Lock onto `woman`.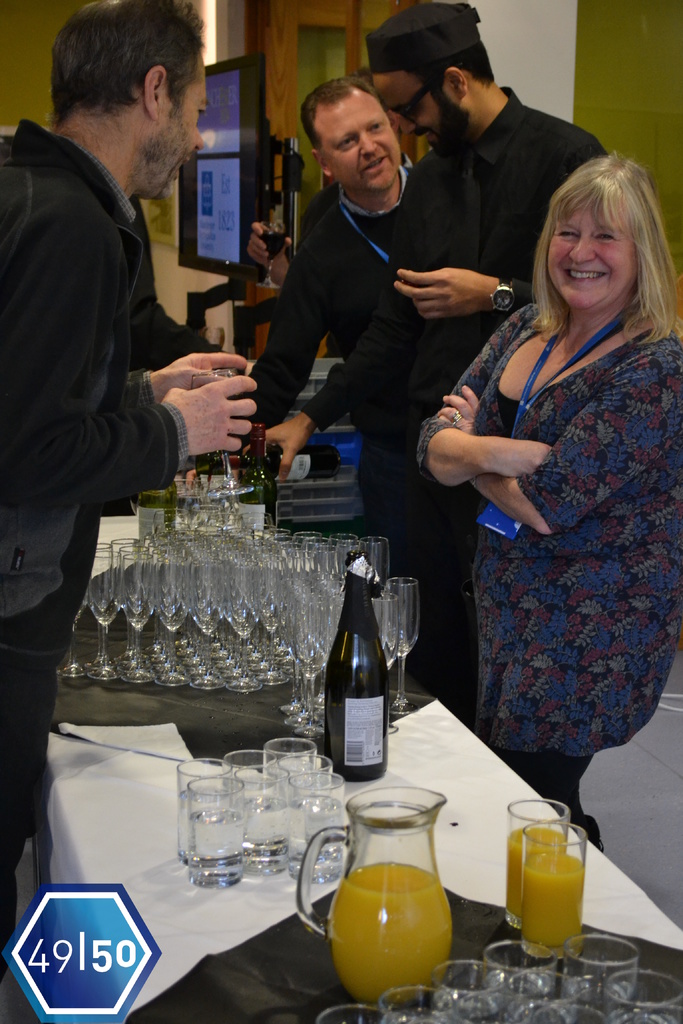
Locked: <box>432,132,661,879</box>.
